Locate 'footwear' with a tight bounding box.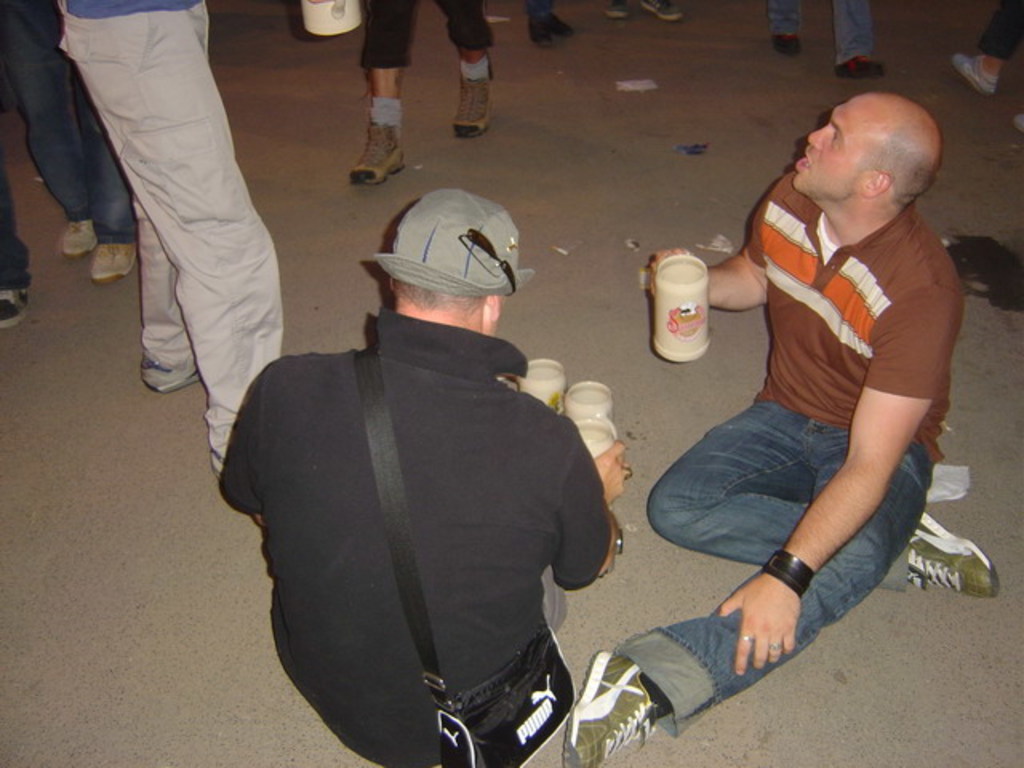
{"left": 637, "top": 0, "right": 682, "bottom": 26}.
